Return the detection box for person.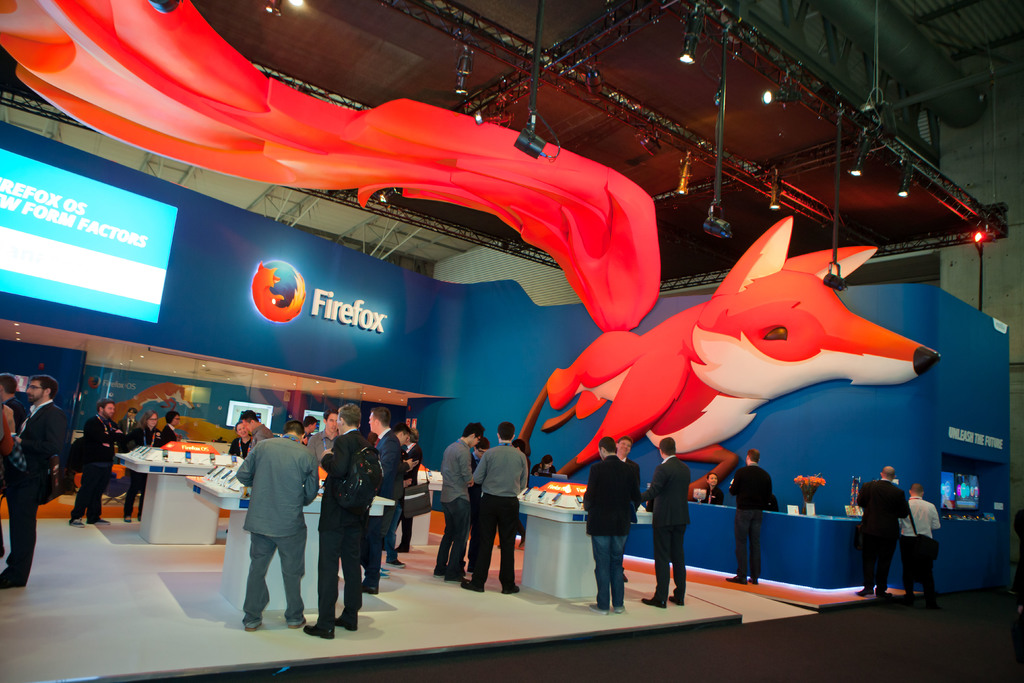
(632, 434, 689, 613).
